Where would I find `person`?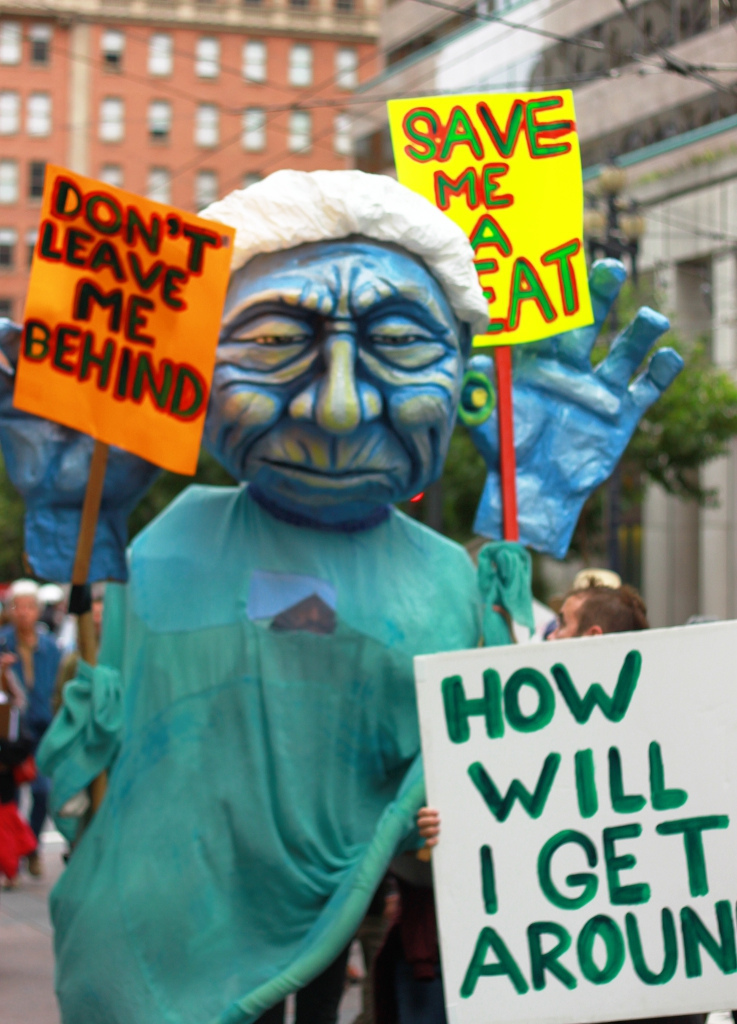
At (383,592,660,1023).
